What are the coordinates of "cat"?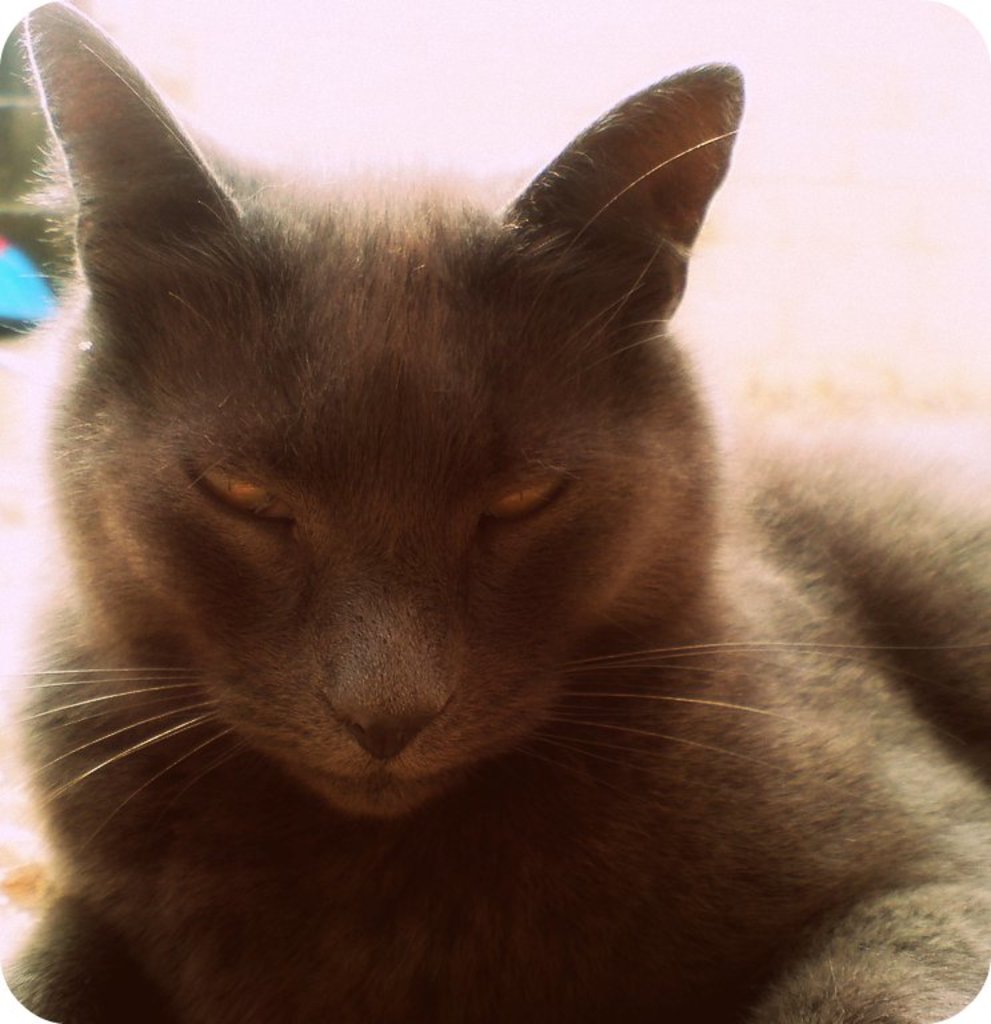
region(4, 13, 990, 1023).
